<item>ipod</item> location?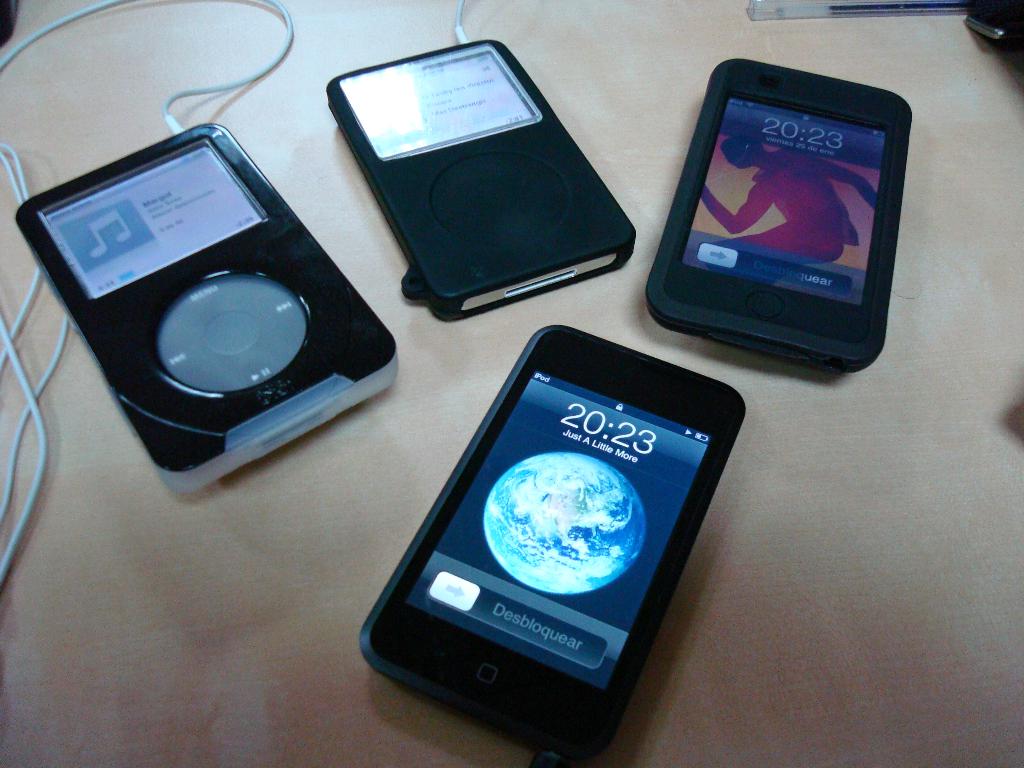
[x1=326, y1=38, x2=637, y2=321]
